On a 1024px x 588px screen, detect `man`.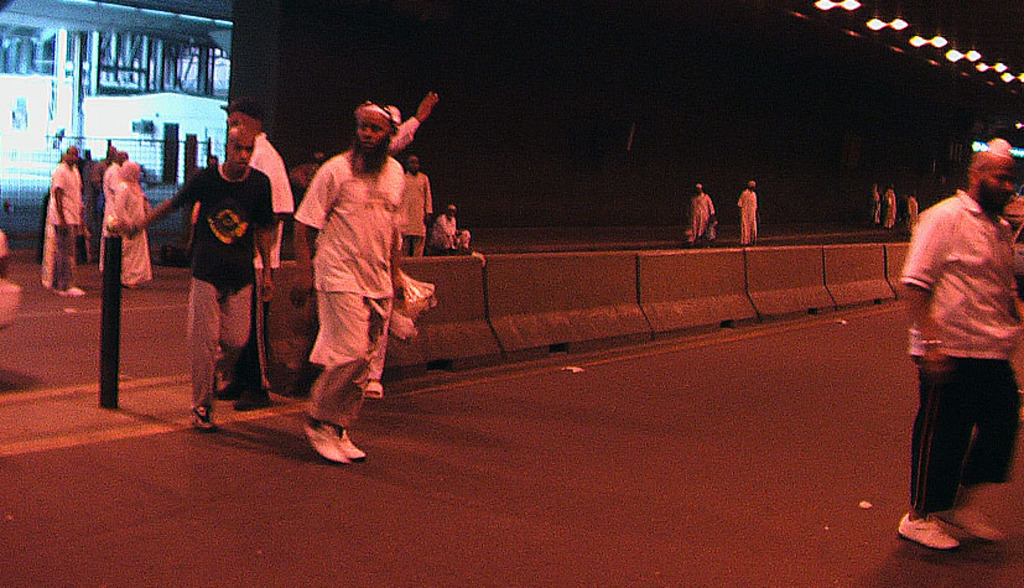
x1=405, y1=147, x2=433, y2=255.
